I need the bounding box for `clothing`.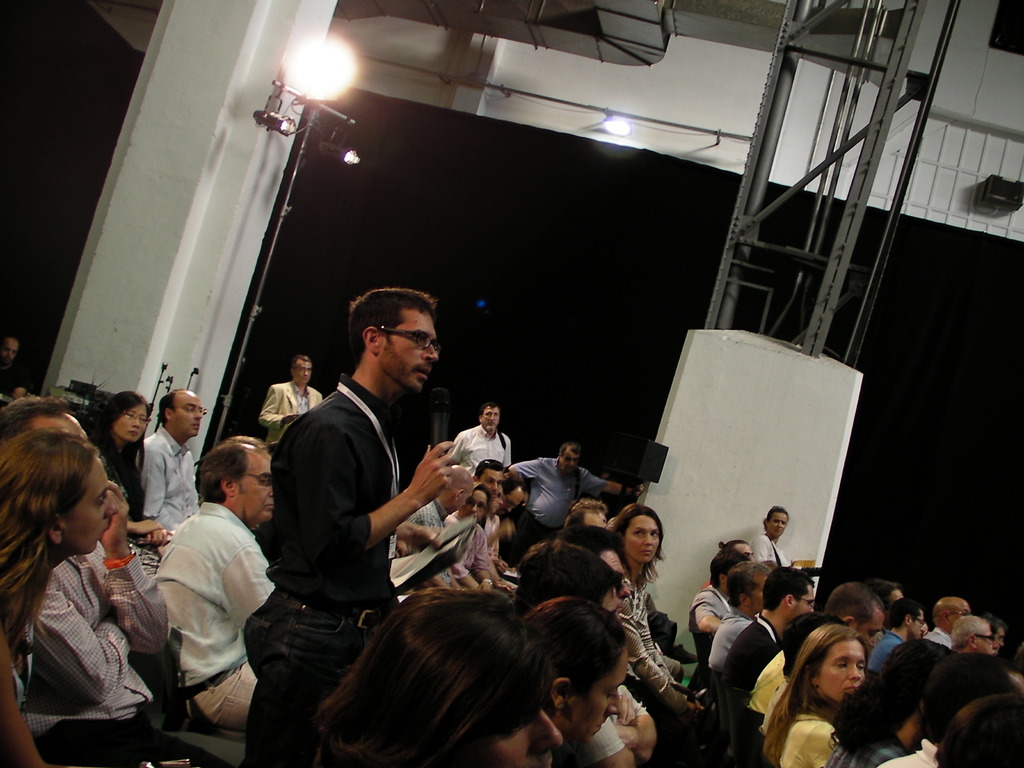
Here it is: crop(827, 725, 904, 767).
